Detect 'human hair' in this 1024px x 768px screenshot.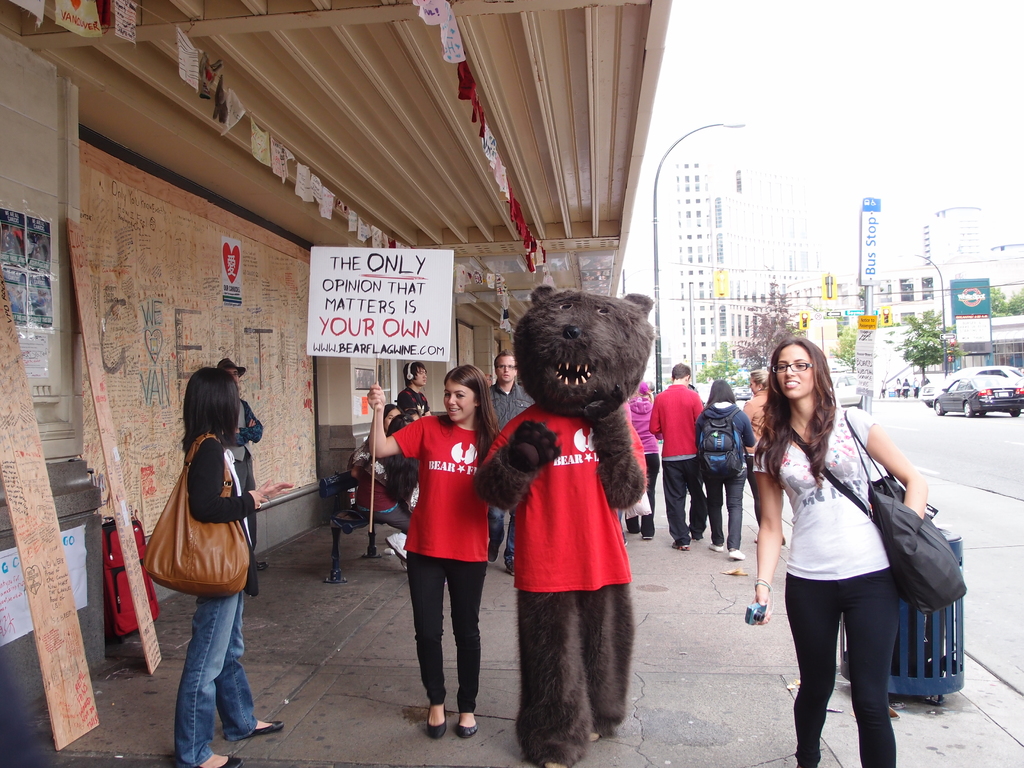
Detection: 216/355/246/376.
